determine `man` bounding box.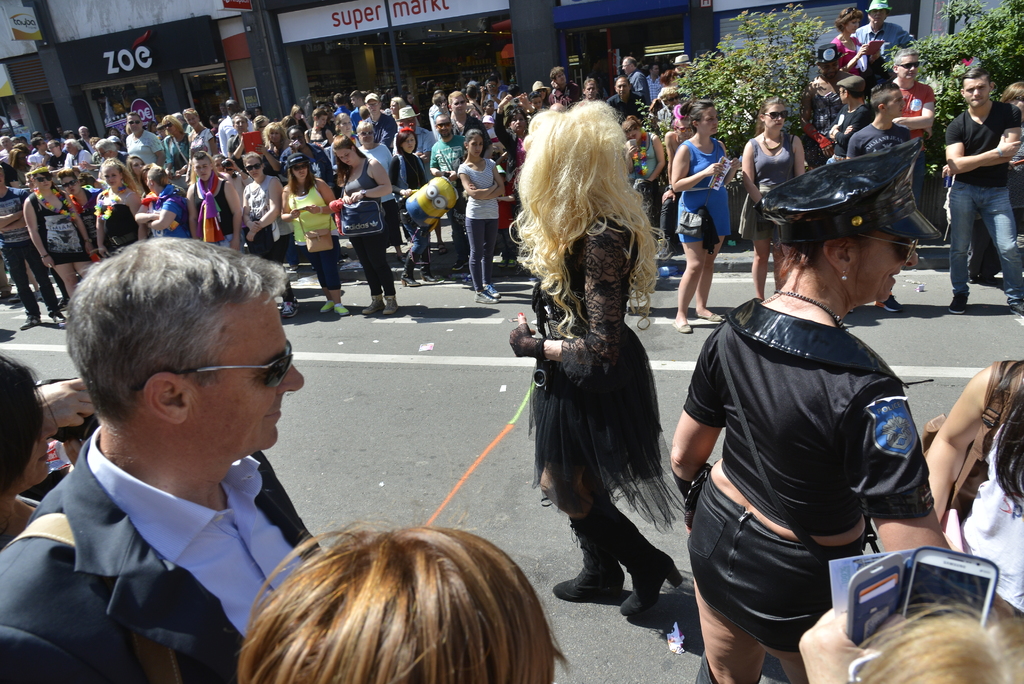
Determined: <bbox>844, 81, 903, 316</bbox>.
